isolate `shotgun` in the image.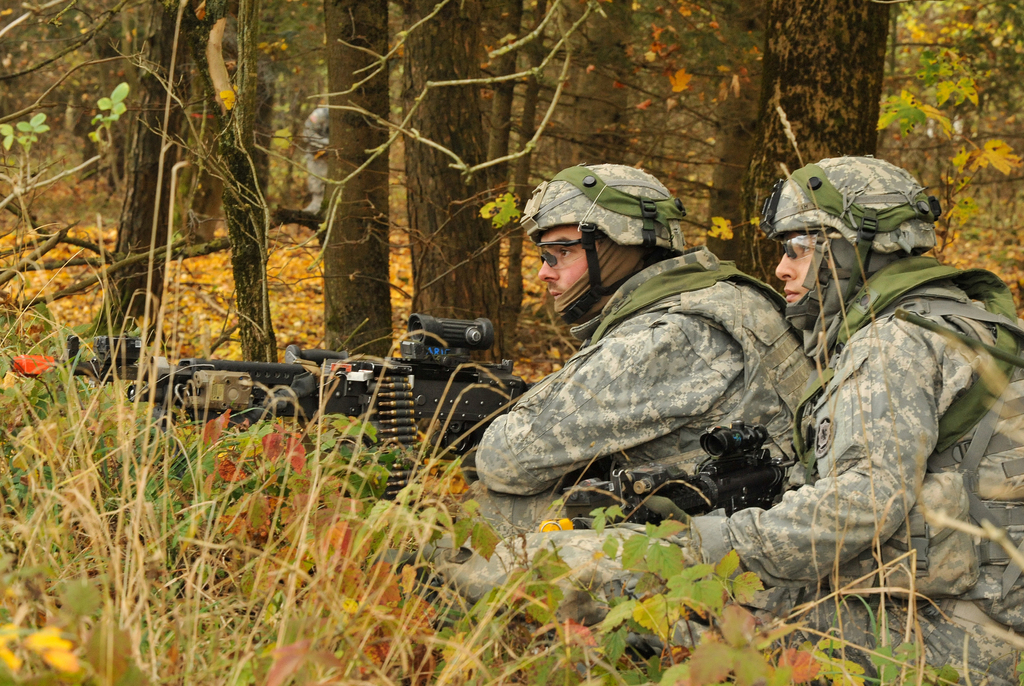
Isolated region: bbox=(4, 319, 542, 453).
